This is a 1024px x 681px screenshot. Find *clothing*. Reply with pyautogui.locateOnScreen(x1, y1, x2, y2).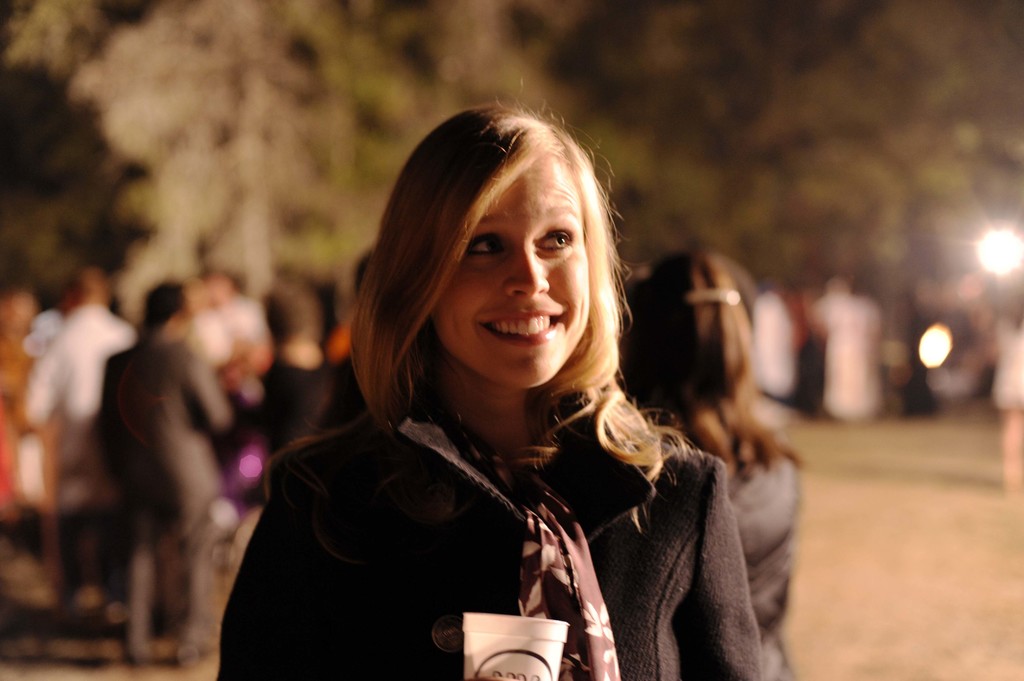
pyautogui.locateOnScreen(991, 315, 1023, 410).
